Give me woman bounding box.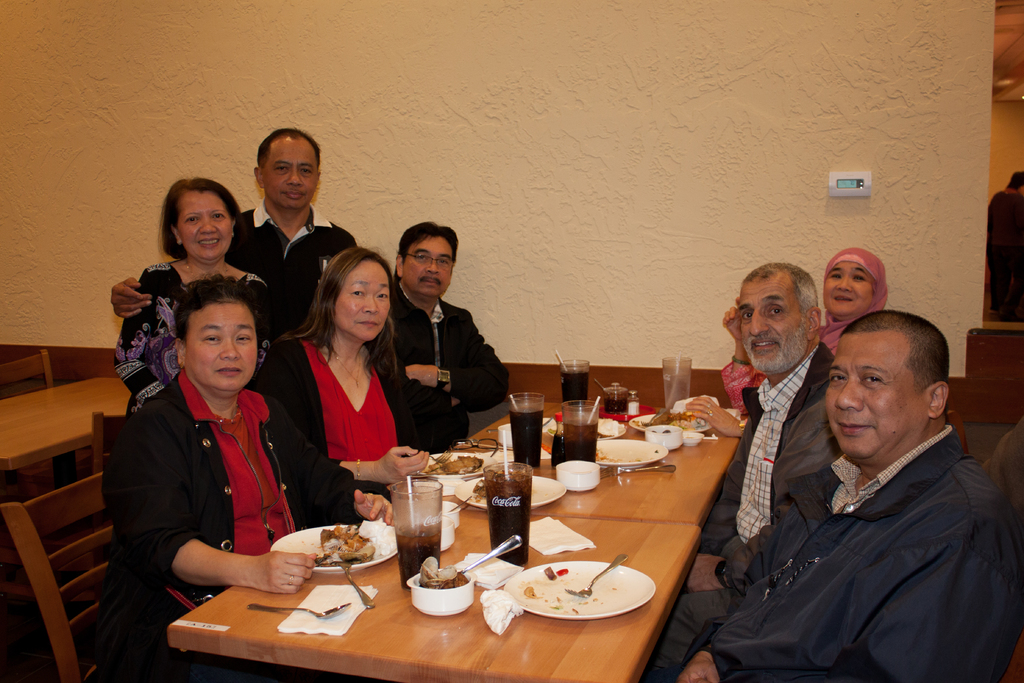
<region>724, 247, 885, 420</region>.
